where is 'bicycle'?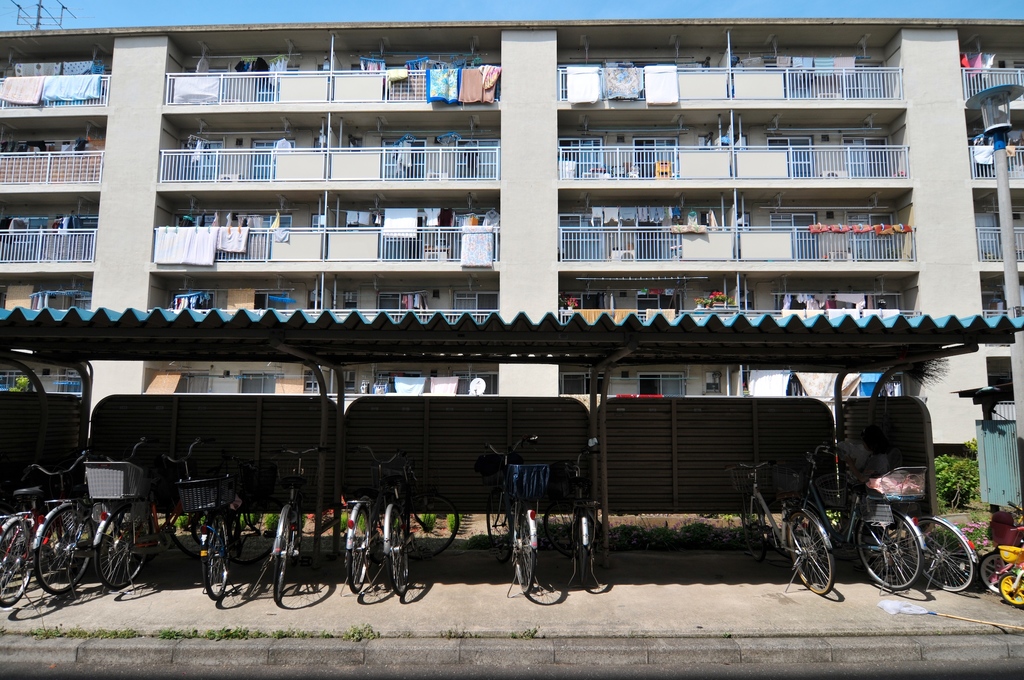
835, 457, 979, 594.
